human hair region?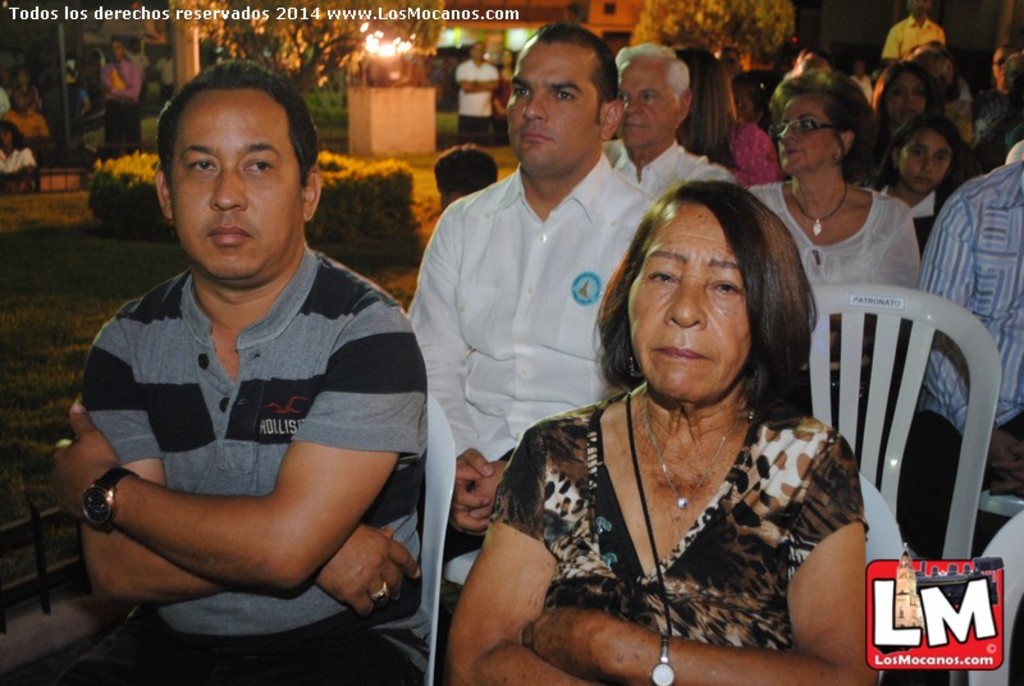
[733,74,765,123]
